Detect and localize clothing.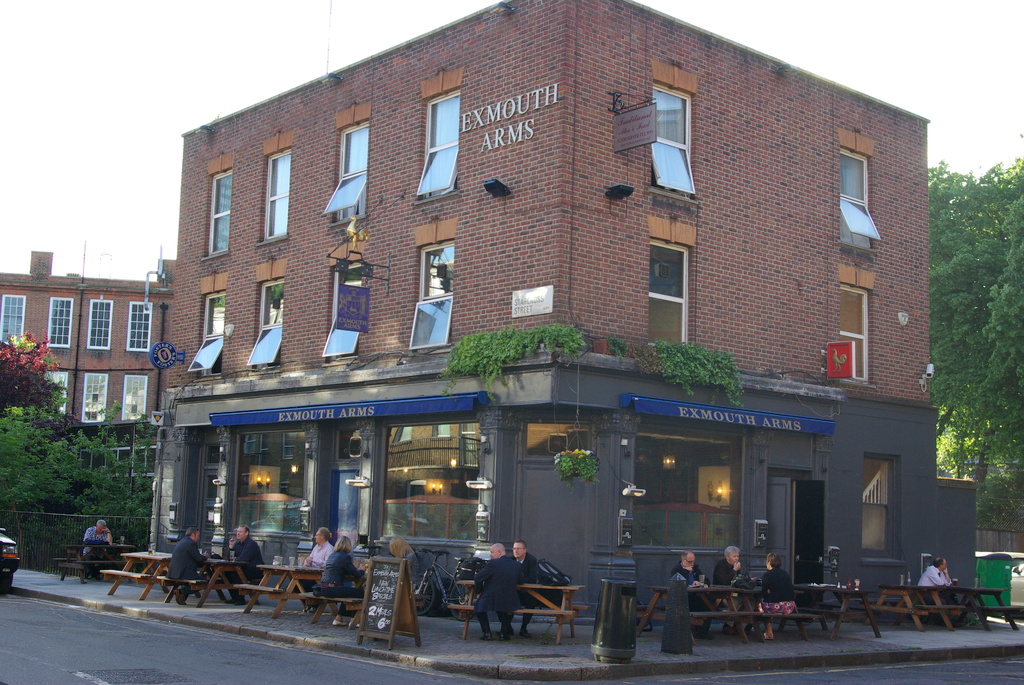
Localized at bbox(474, 555, 524, 633).
